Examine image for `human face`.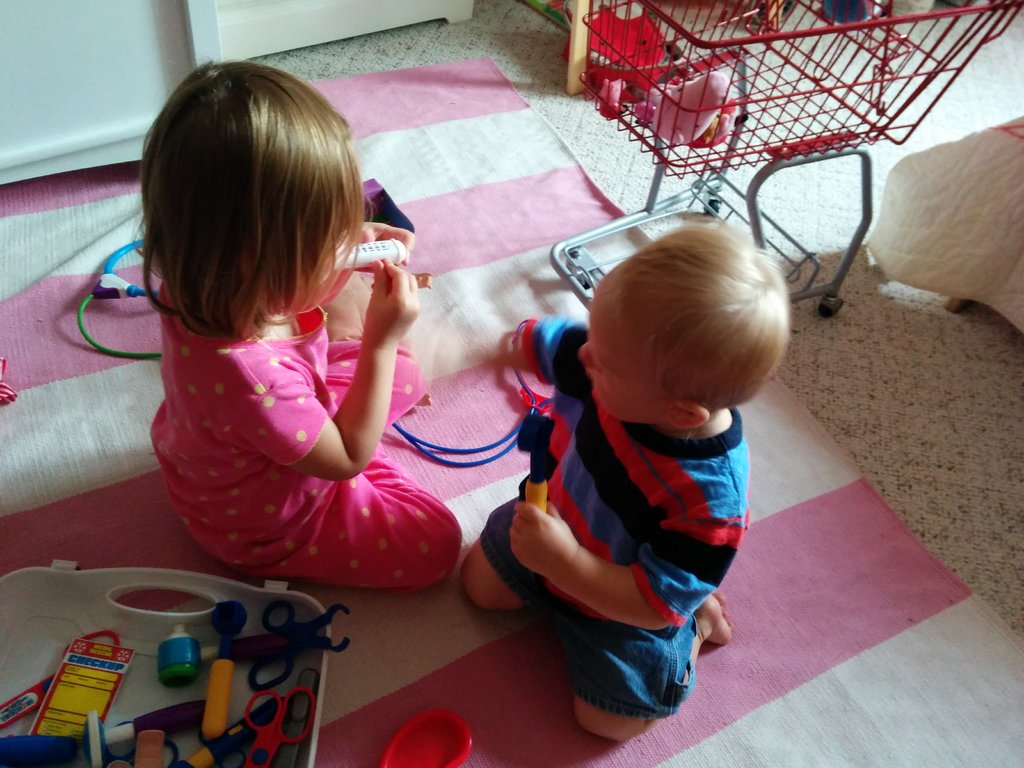
Examination result: [x1=574, y1=275, x2=676, y2=422].
